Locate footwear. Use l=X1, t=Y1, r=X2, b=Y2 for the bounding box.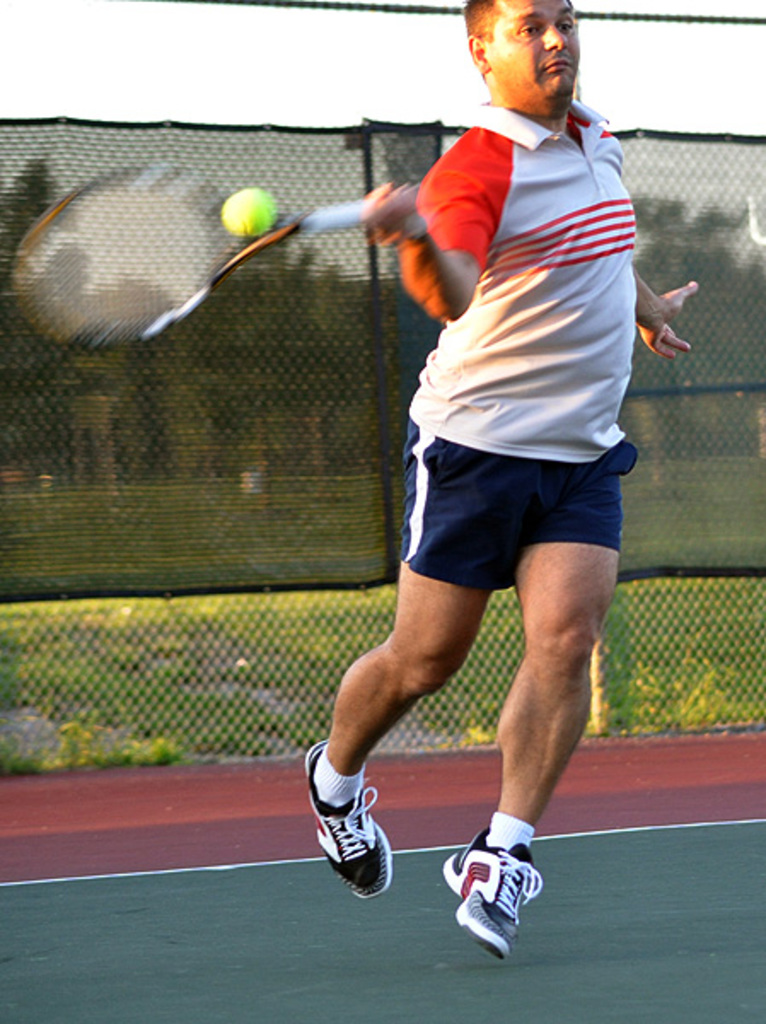
l=445, t=840, r=541, b=947.
